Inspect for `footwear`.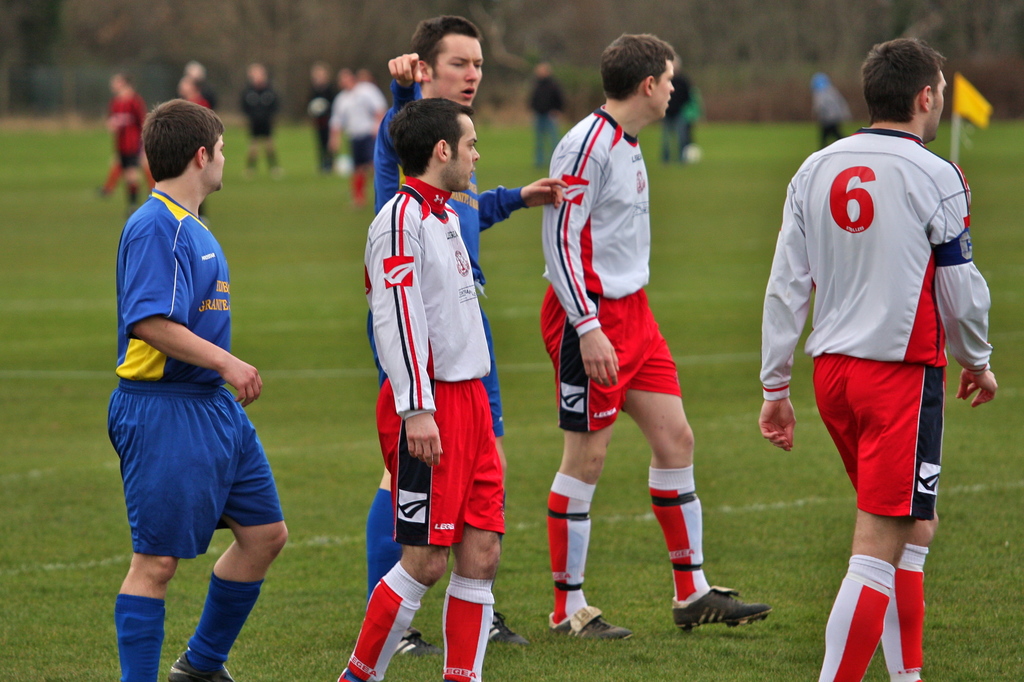
Inspection: bbox=(490, 612, 530, 651).
